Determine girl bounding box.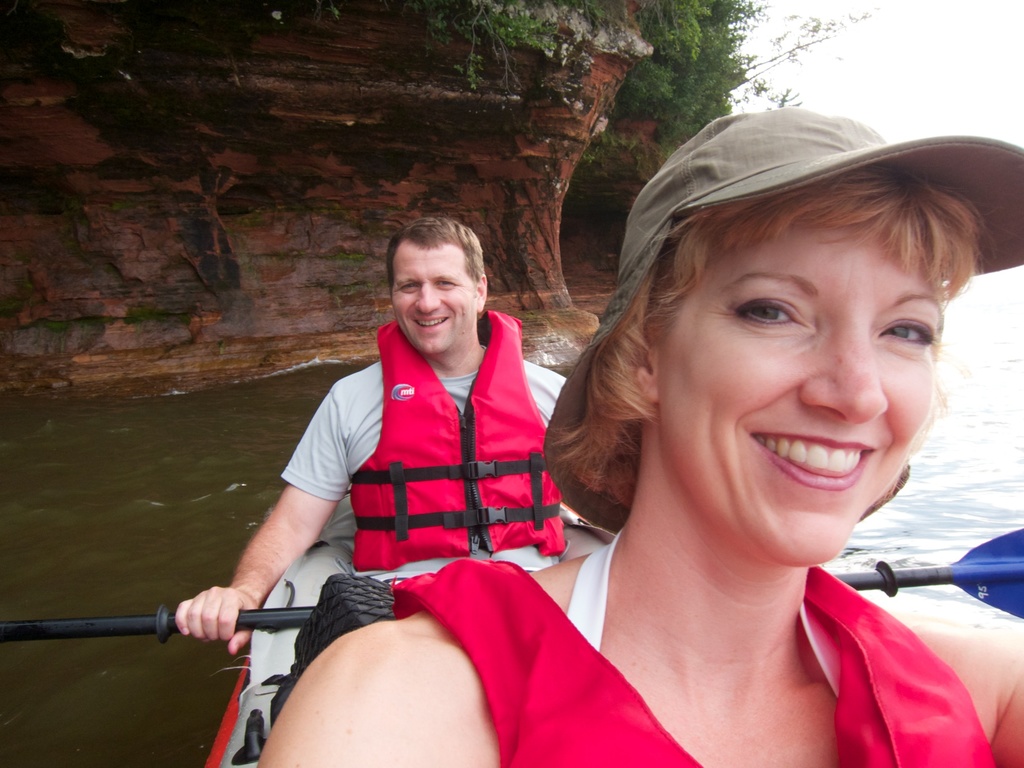
Determined: 255:101:1023:767.
